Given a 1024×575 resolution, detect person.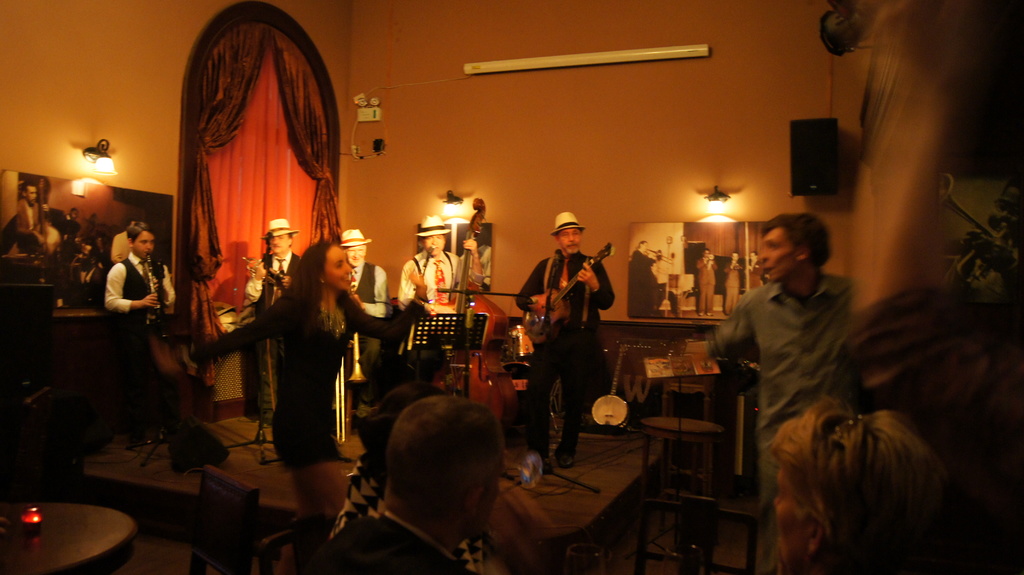
box=[112, 219, 133, 261].
